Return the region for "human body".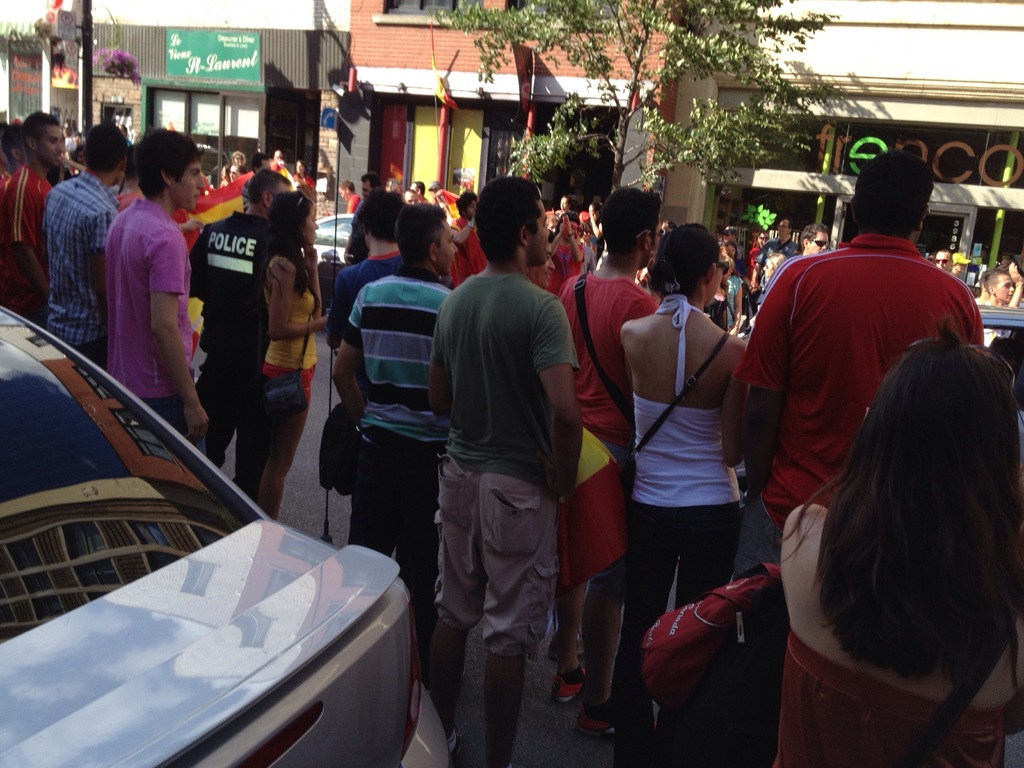
556 264 661 709.
